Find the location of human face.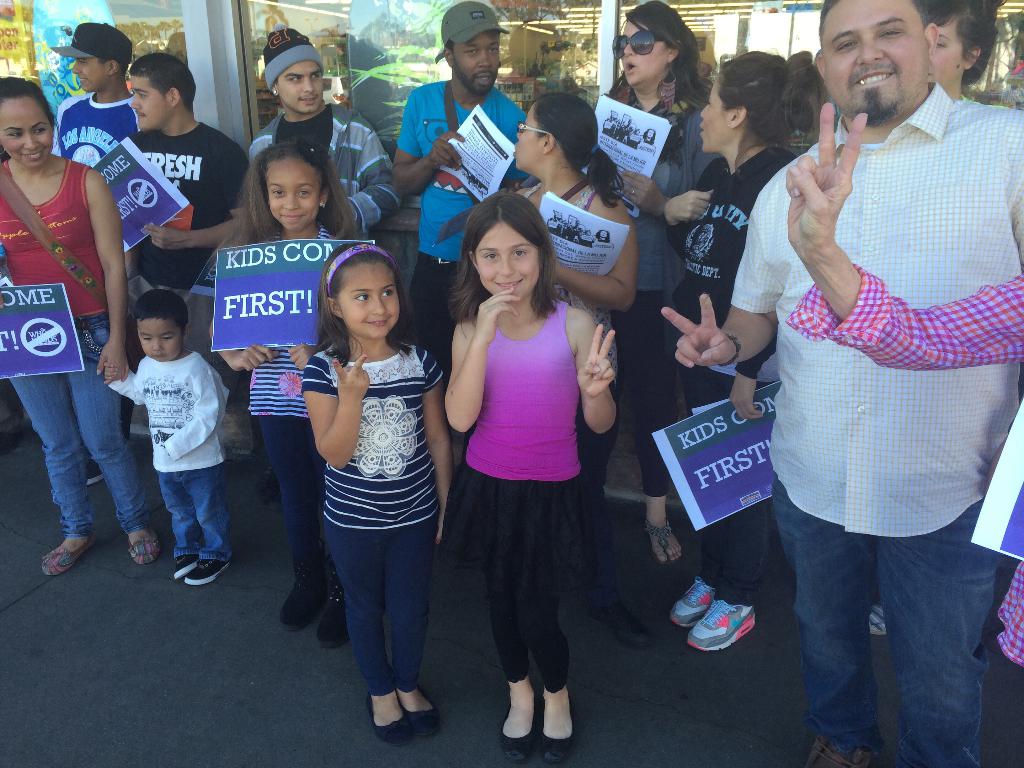
Location: pyautogui.locateOnScreen(129, 72, 173, 131).
